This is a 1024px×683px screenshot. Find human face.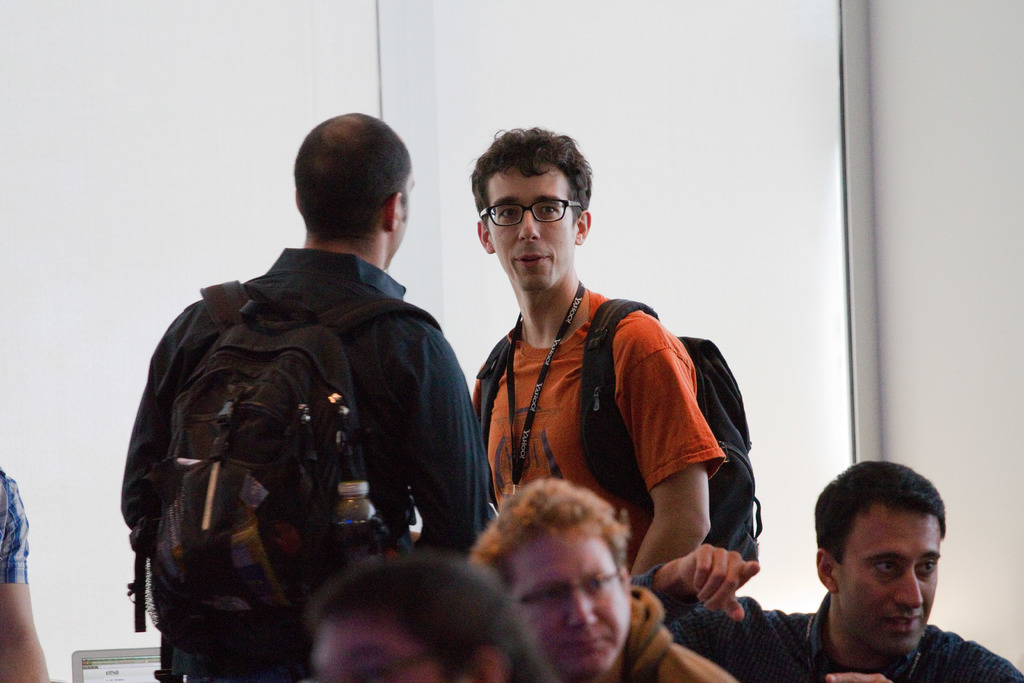
Bounding box: [left=511, top=527, right=634, bottom=681].
